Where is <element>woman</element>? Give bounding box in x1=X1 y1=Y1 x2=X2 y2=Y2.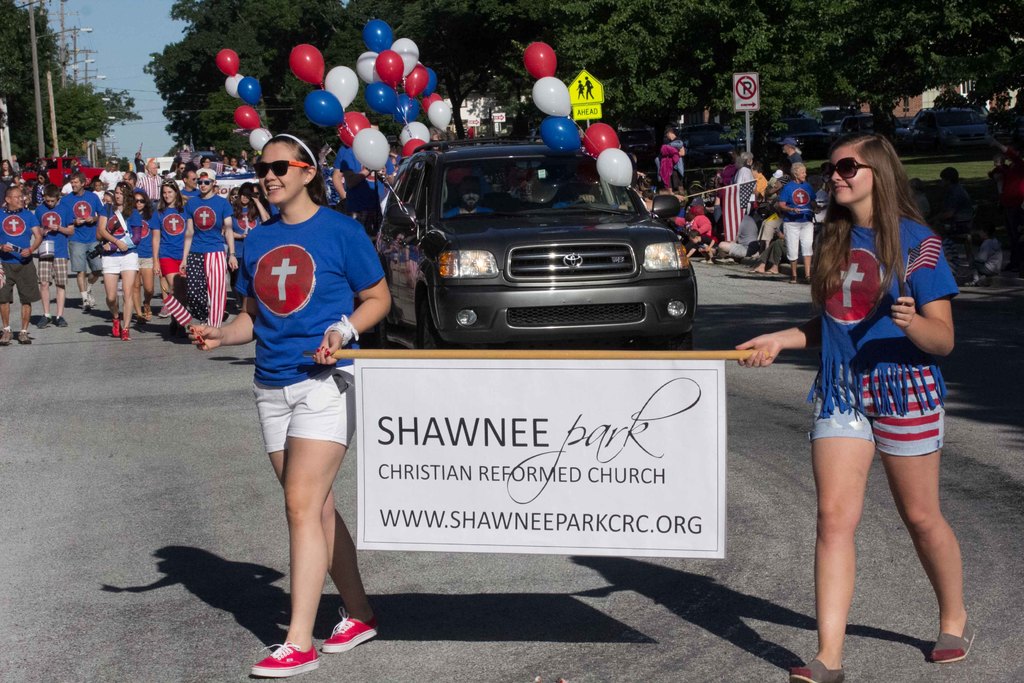
x1=134 y1=190 x2=156 y2=322.
